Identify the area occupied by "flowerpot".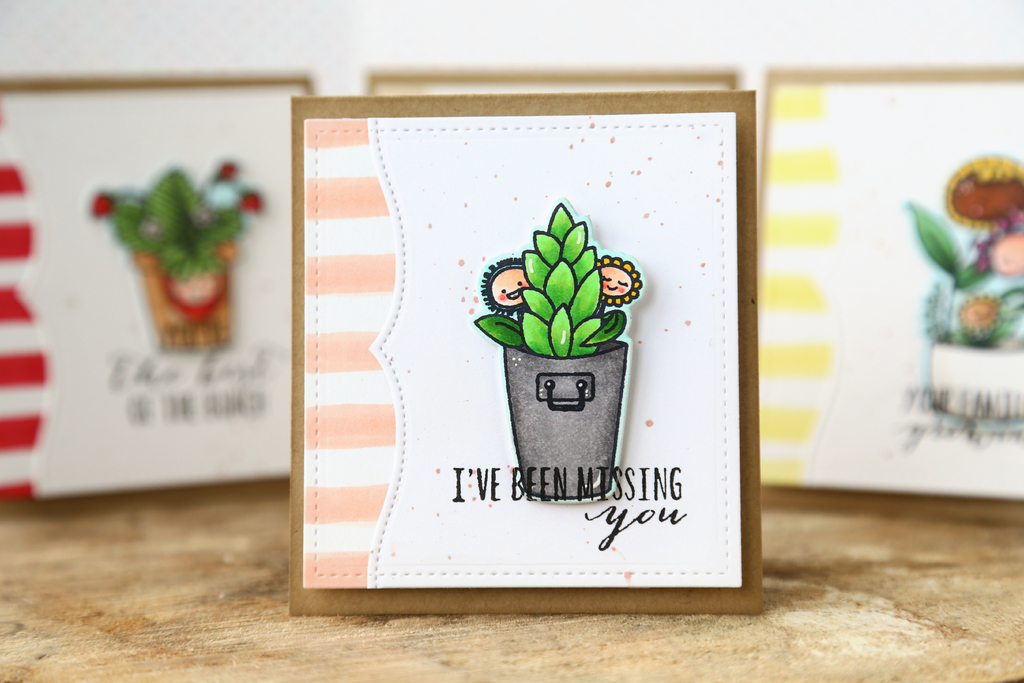
Area: rect(130, 239, 240, 354).
